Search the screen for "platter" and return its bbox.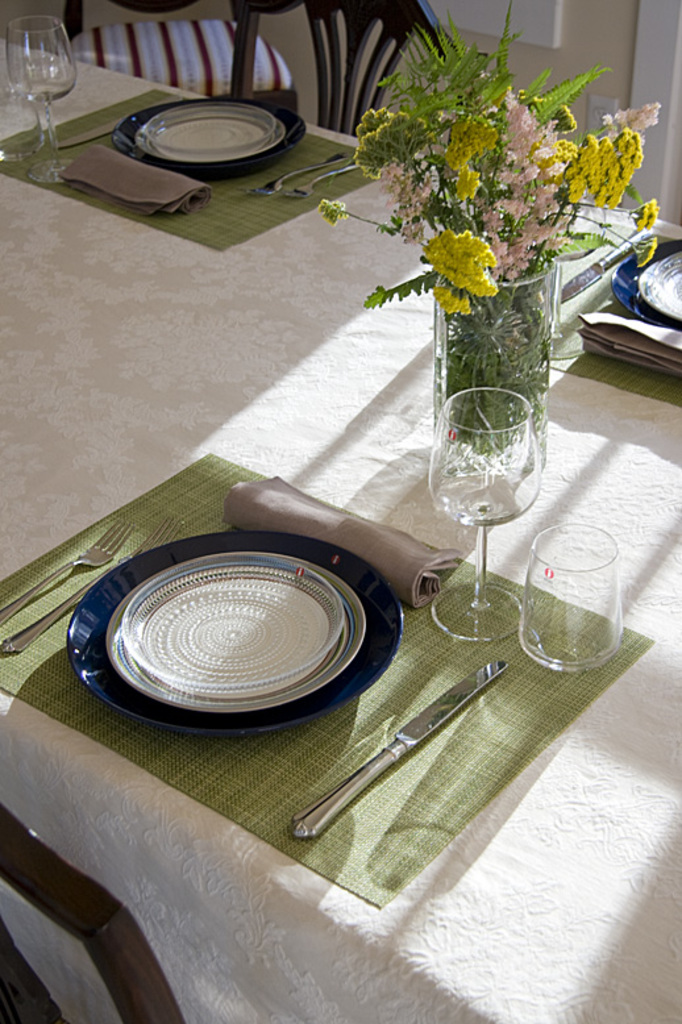
Found: 610,238,681,332.
